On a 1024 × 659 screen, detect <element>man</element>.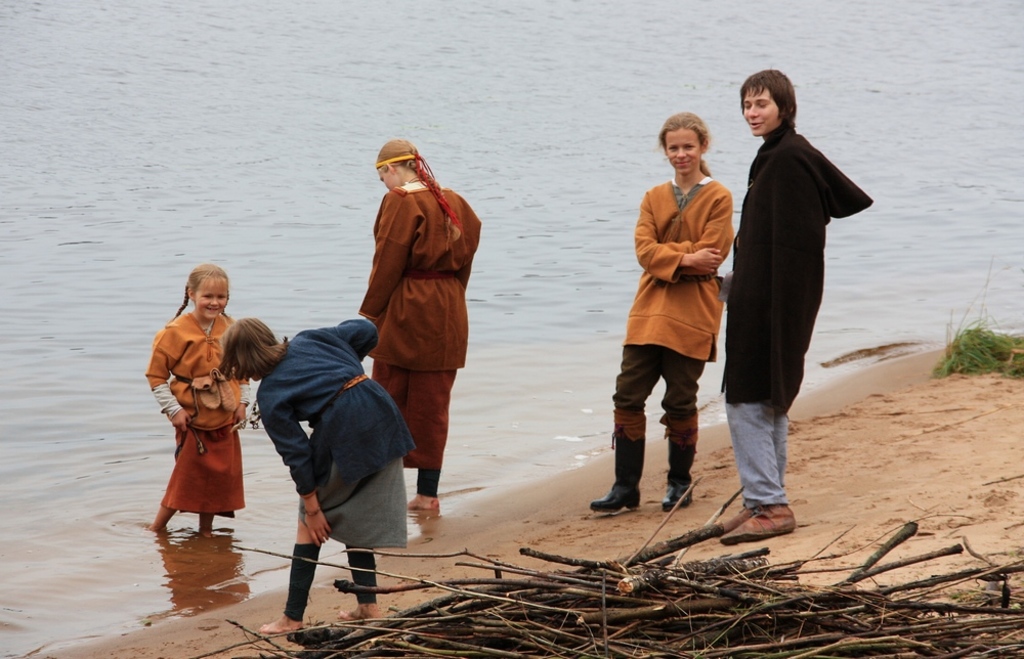
[x1=699, y1=72, x2=857, y2=524].
